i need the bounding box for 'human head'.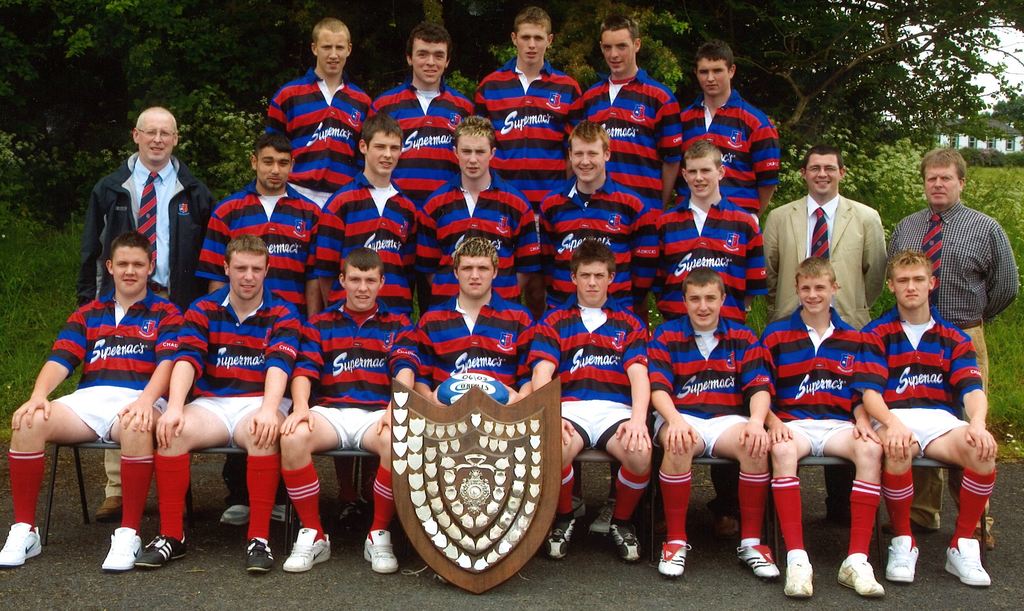
Here it is: crop(803, 145, 844, 197).
